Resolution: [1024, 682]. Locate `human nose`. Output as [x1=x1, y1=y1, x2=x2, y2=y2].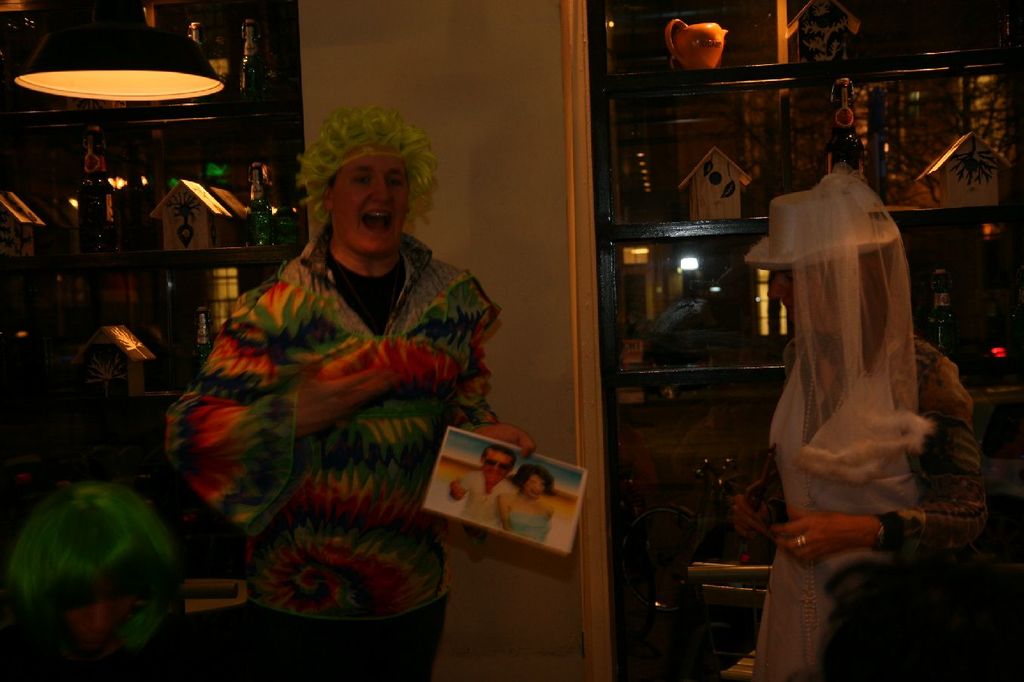
[x1=770, y1=277, x2=784, y2=302].
